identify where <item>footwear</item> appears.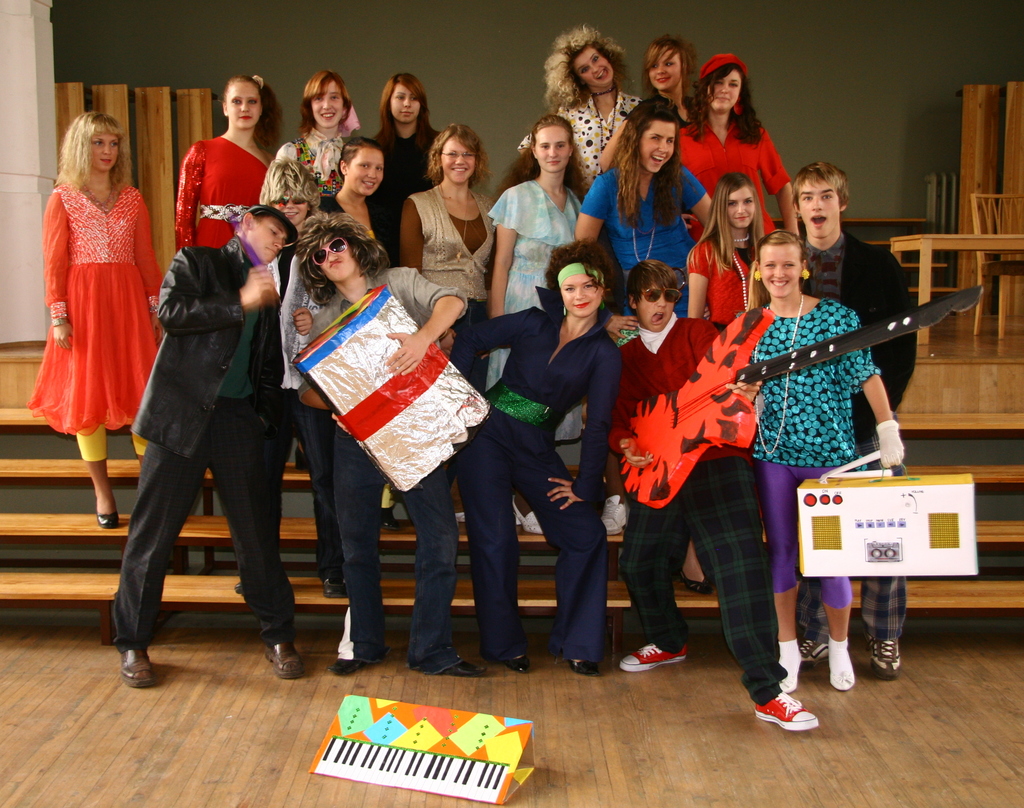
Appears at <bbox>754, 692, 823, 732</bbox>.
